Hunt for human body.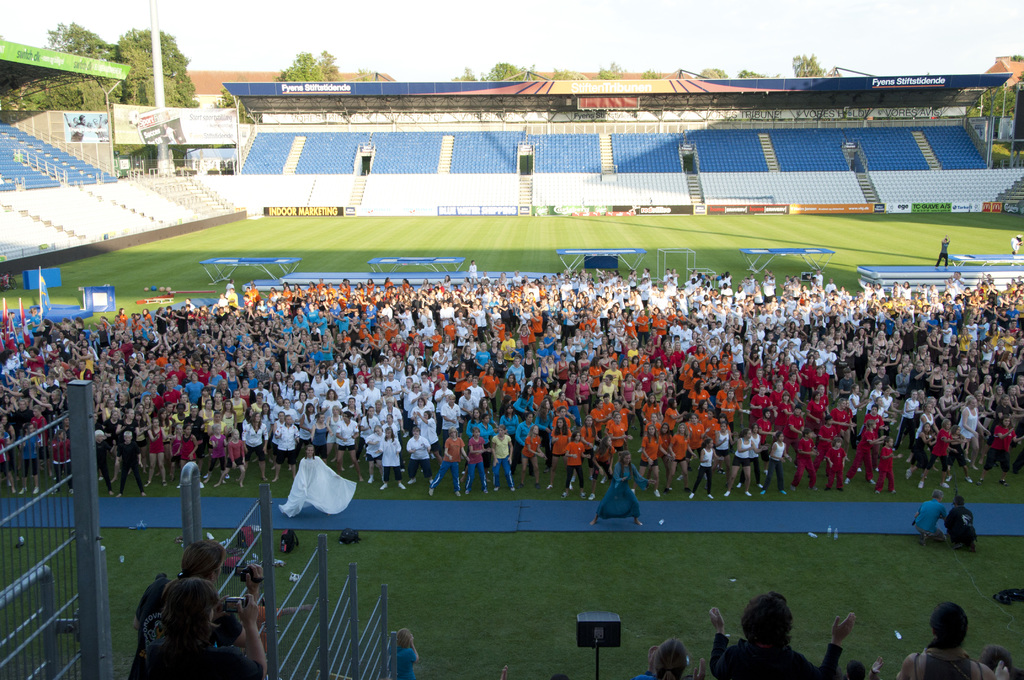
Hunted down at rect(515, 327, 541, 336).
